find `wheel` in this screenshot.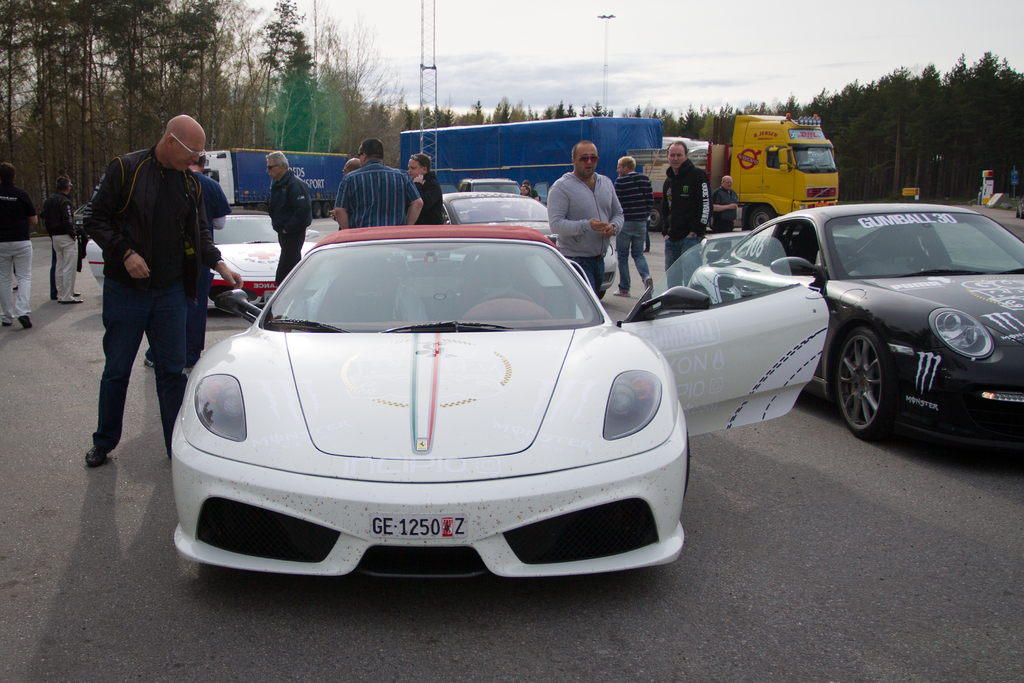
The bounding box for `wheel` is 324,201,333,218.
